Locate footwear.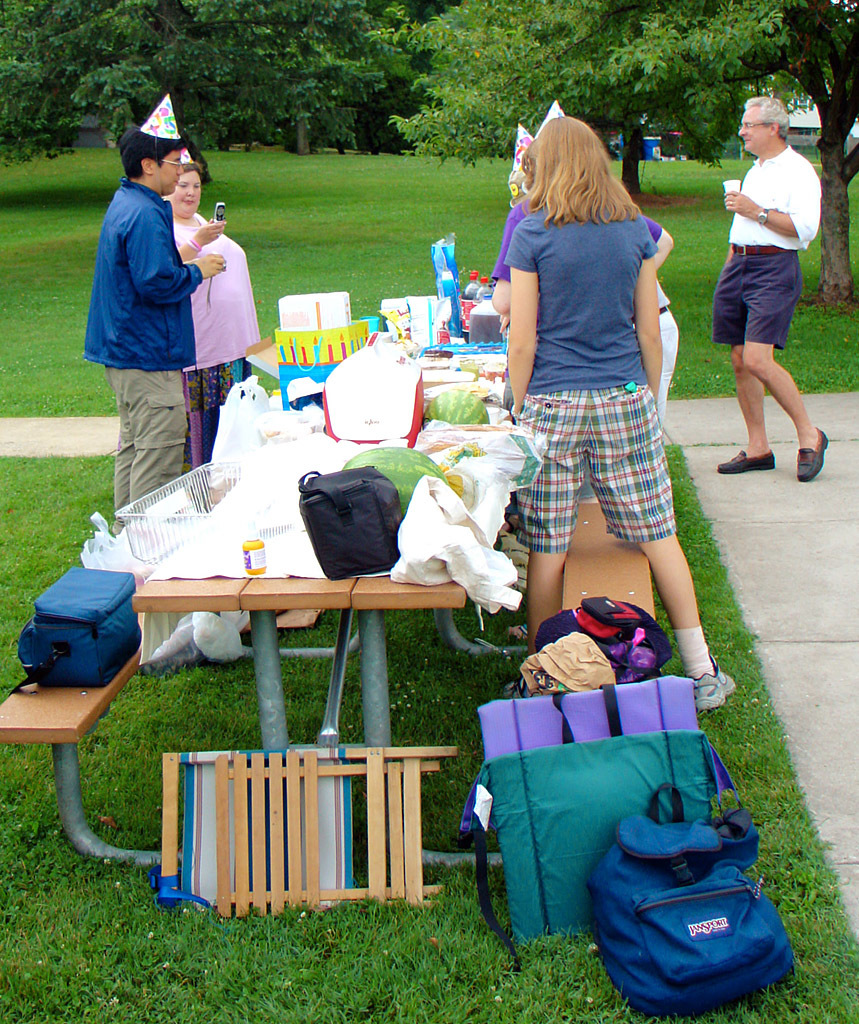
Bounding box: bbox(686, 661, 735, 714).
